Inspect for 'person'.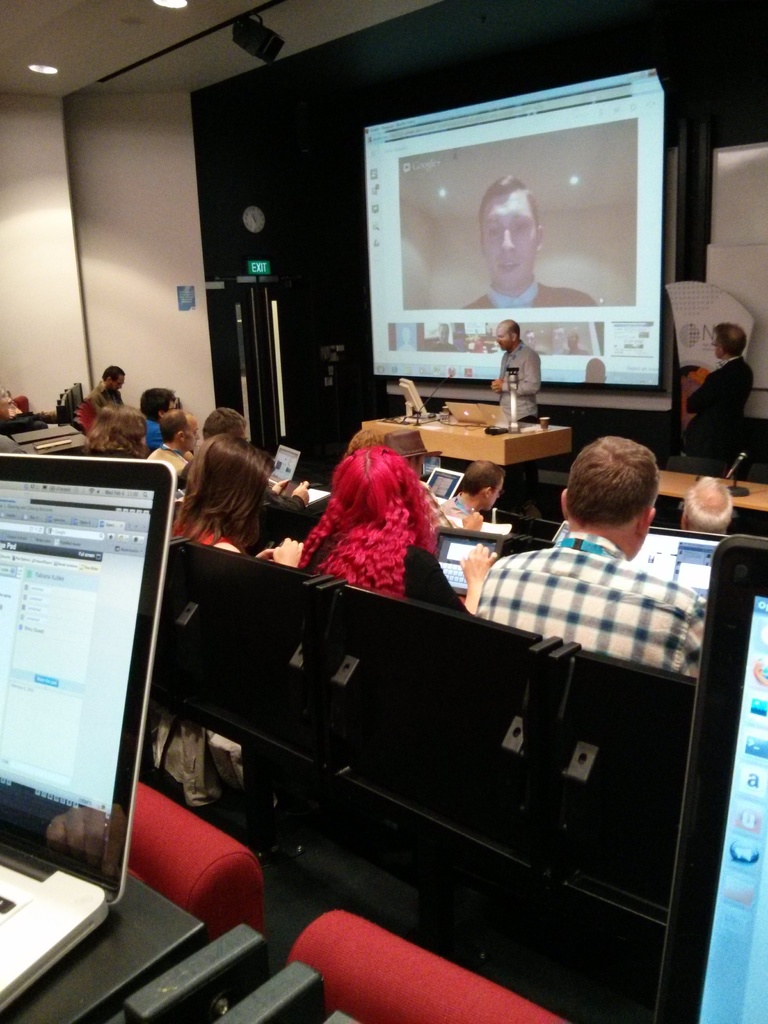
Inspection: 492/319/538/417.
